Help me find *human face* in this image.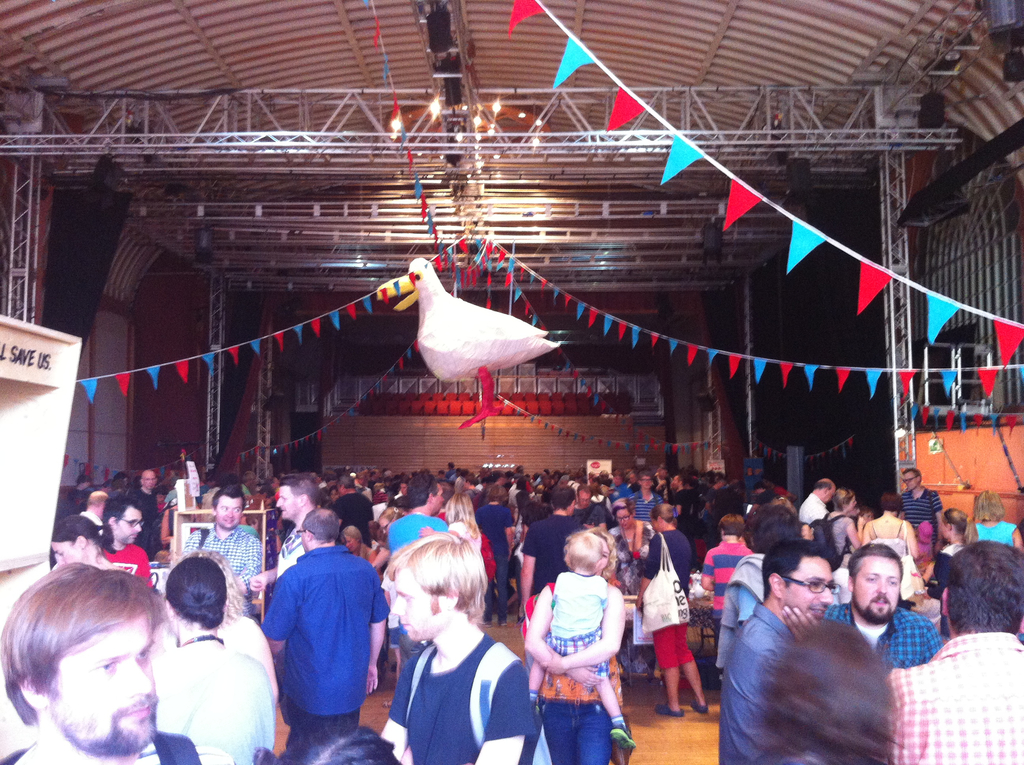
Found it: box(852, 563, 901, 624).
